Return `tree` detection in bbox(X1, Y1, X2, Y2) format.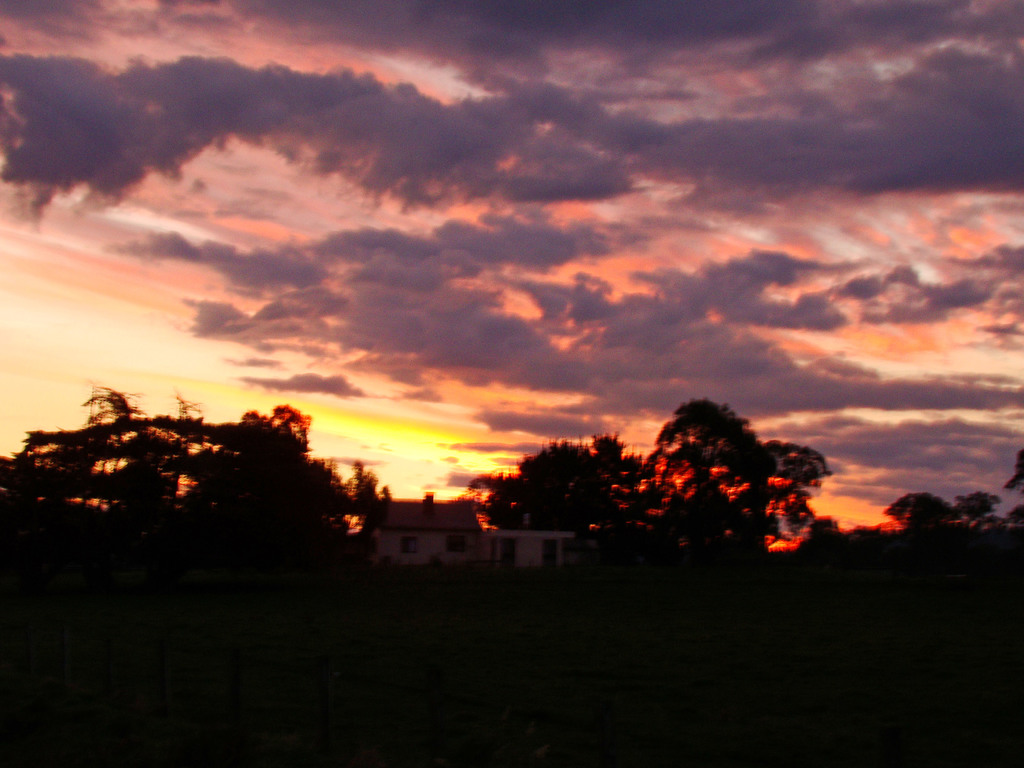
bbox(761, 441, 829, 549).
